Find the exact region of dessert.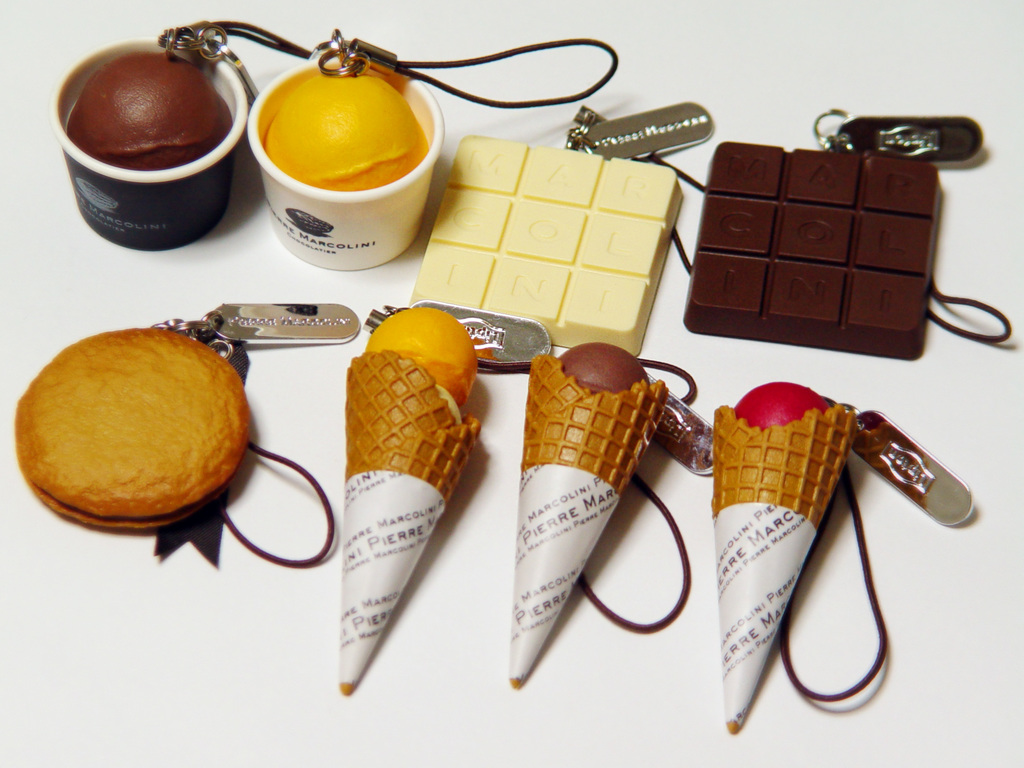
Exact region: {"left": 11, "top": 330, "right": 254, "bottom": 529}.
